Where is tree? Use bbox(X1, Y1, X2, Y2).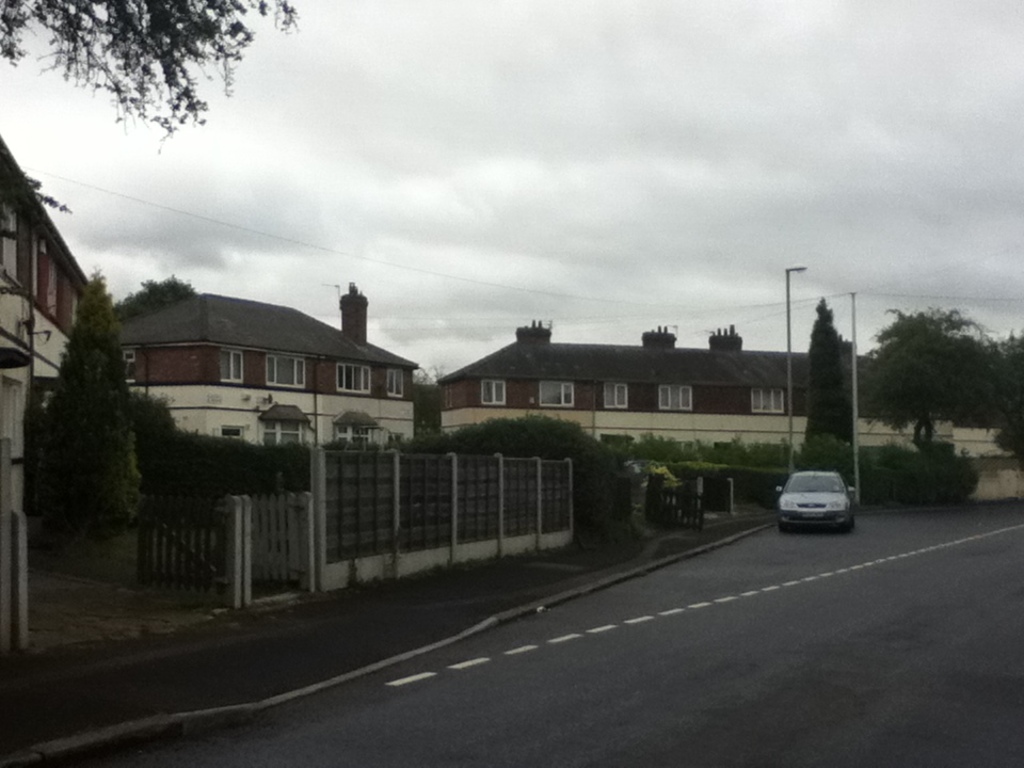
bbox(32, 262, 133, 581).
